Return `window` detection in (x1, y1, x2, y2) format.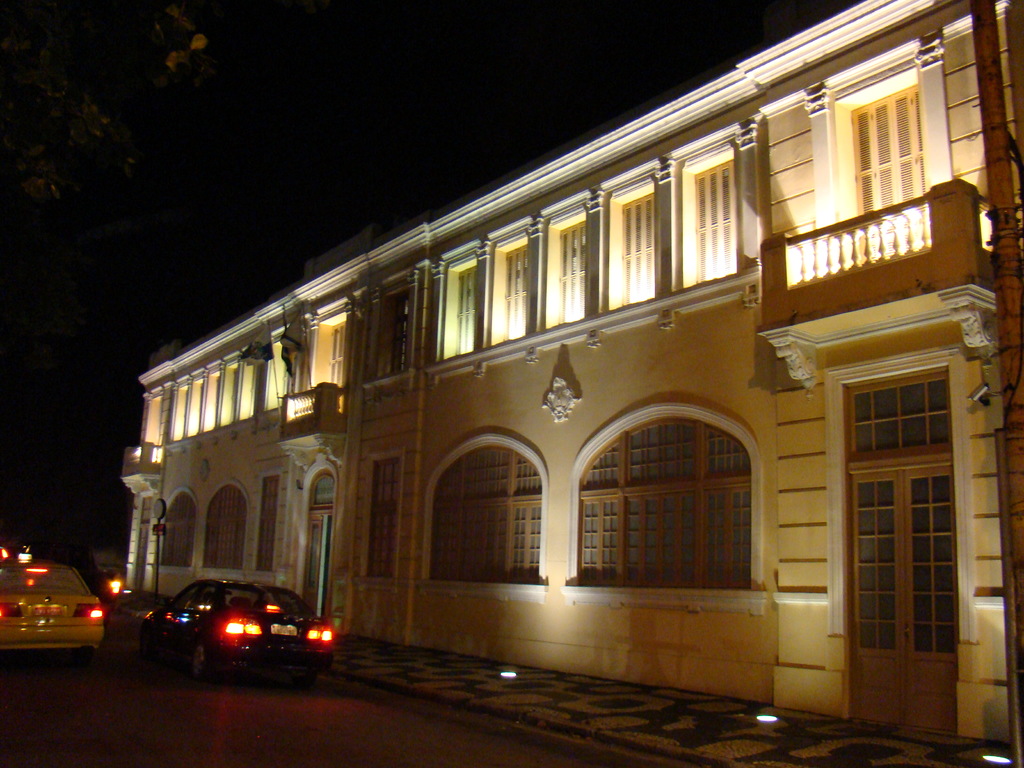
(358, 461, 403, 582).
